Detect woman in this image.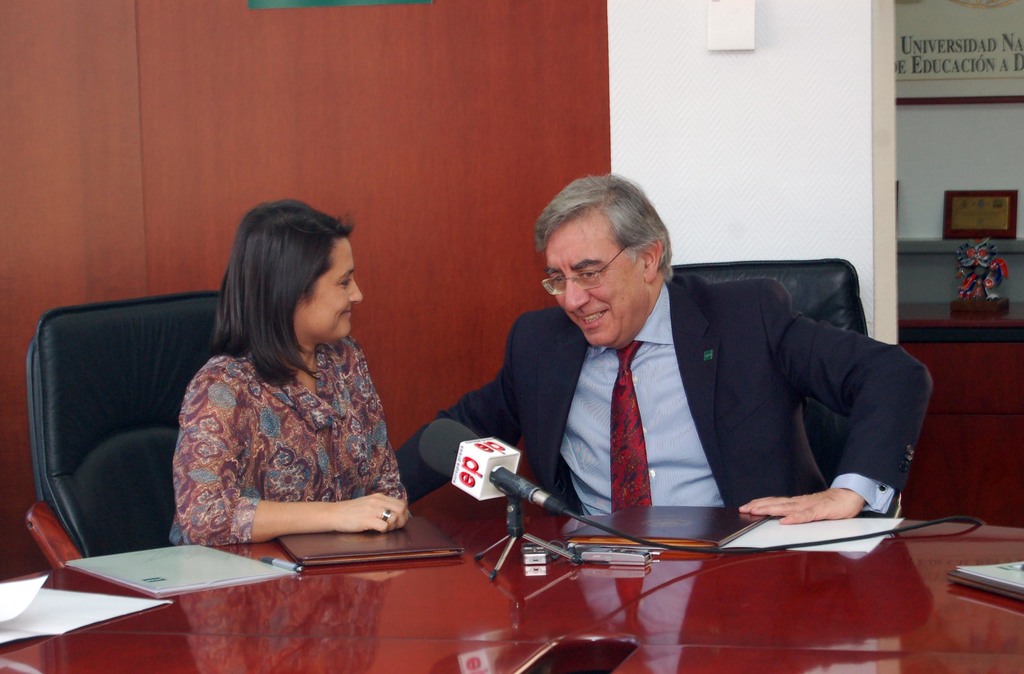
Detection: detection(141, 207, 417, 577).
